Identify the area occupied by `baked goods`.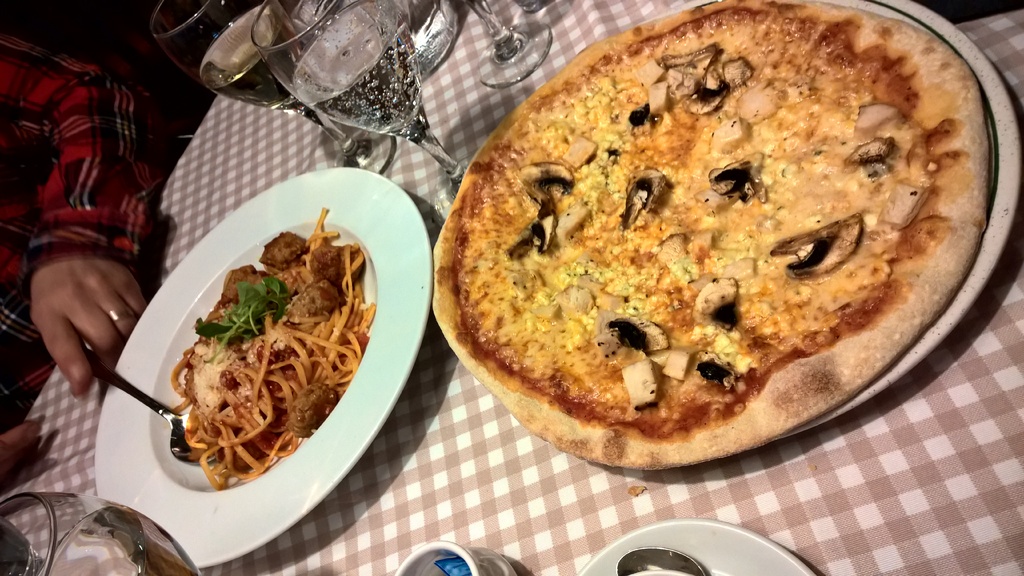
Area: [447,0,971,508].
